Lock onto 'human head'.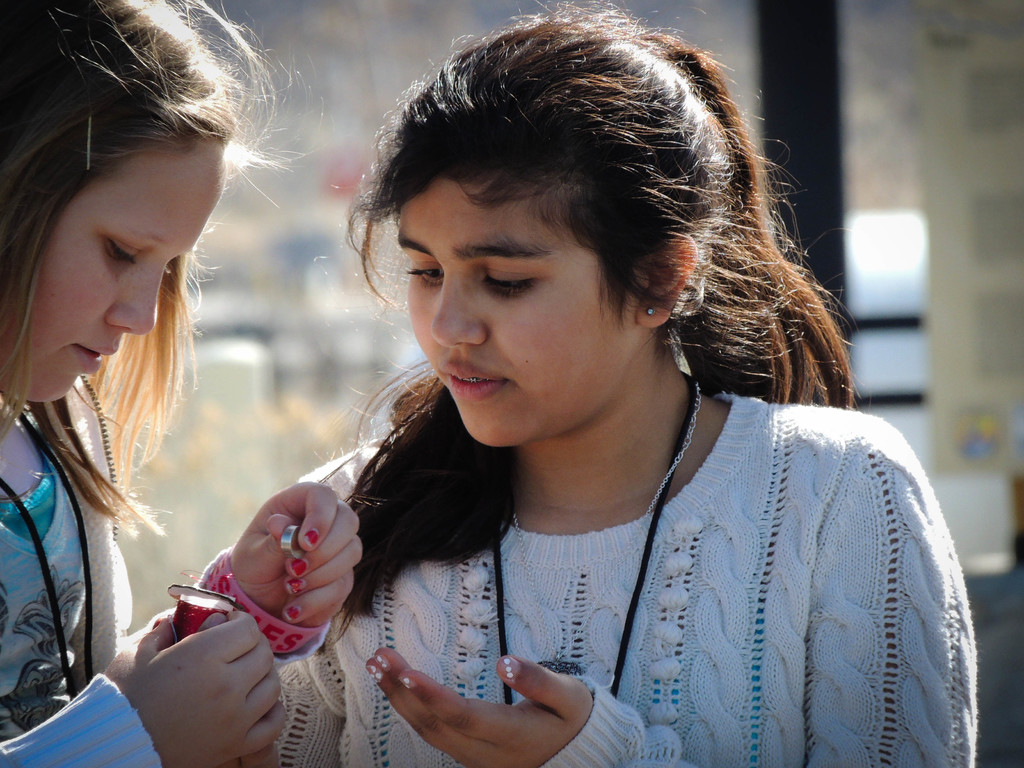
Locked: crop(0, 0, 232, 406).
